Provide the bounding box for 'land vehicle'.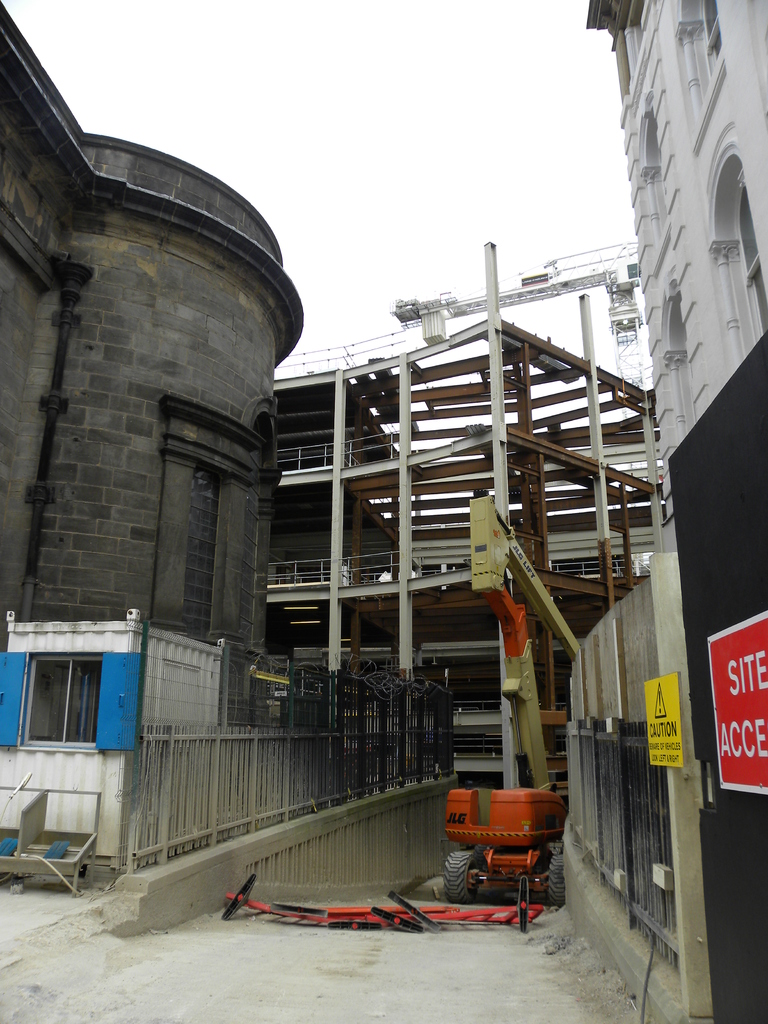
detection(428, 775, 577, 902).
